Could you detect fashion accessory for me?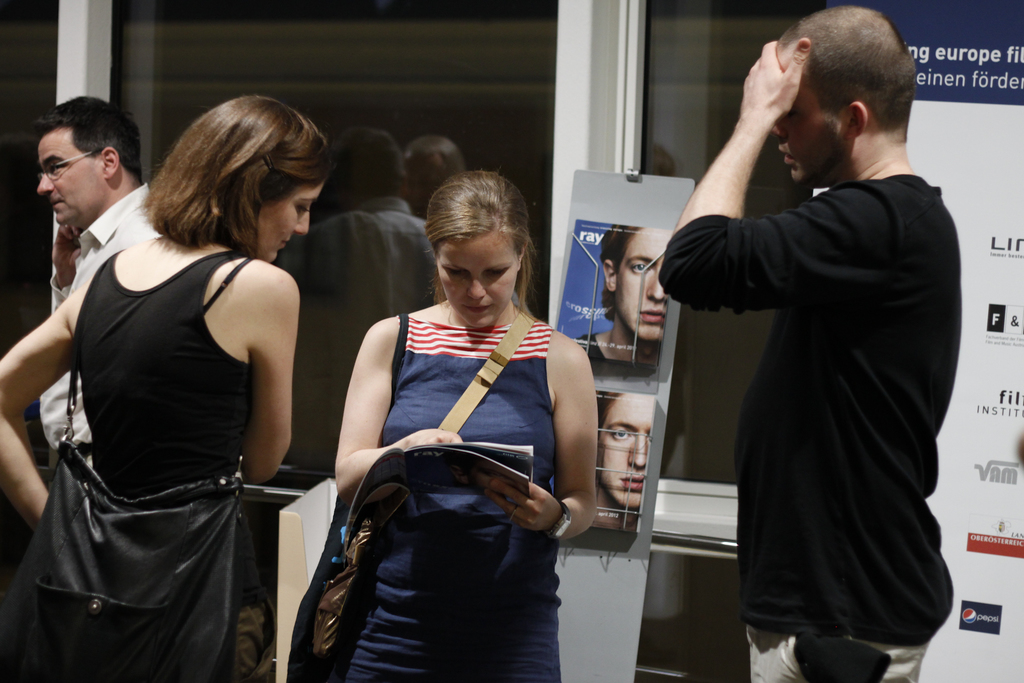
Detection result: [x1=286, y1=310, x2=538, y2=682].
